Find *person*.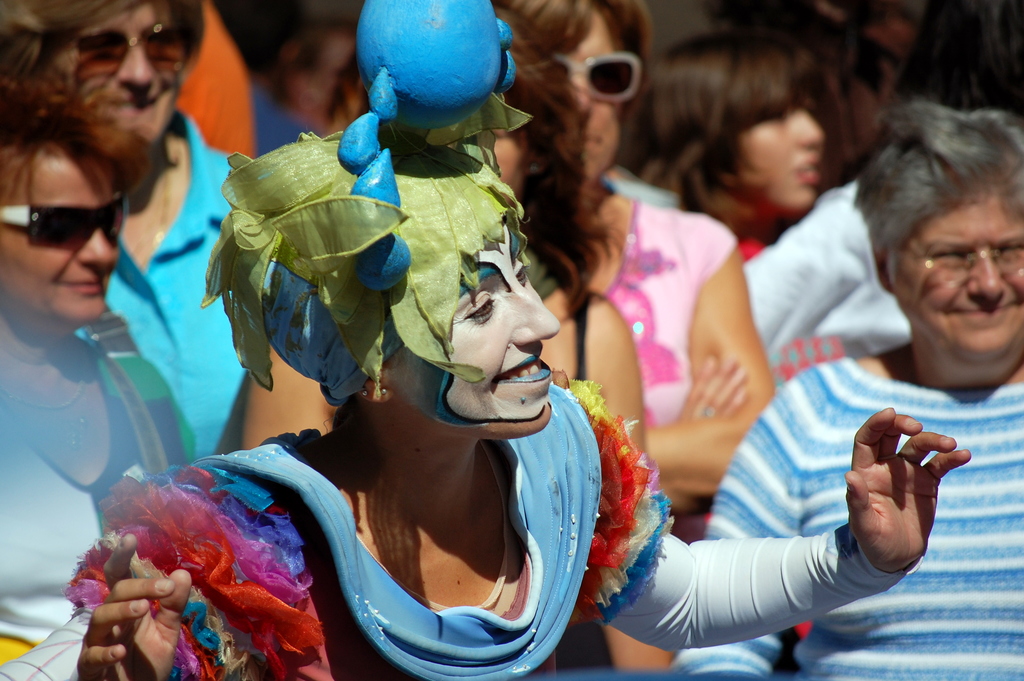
[496,0,776,545].
